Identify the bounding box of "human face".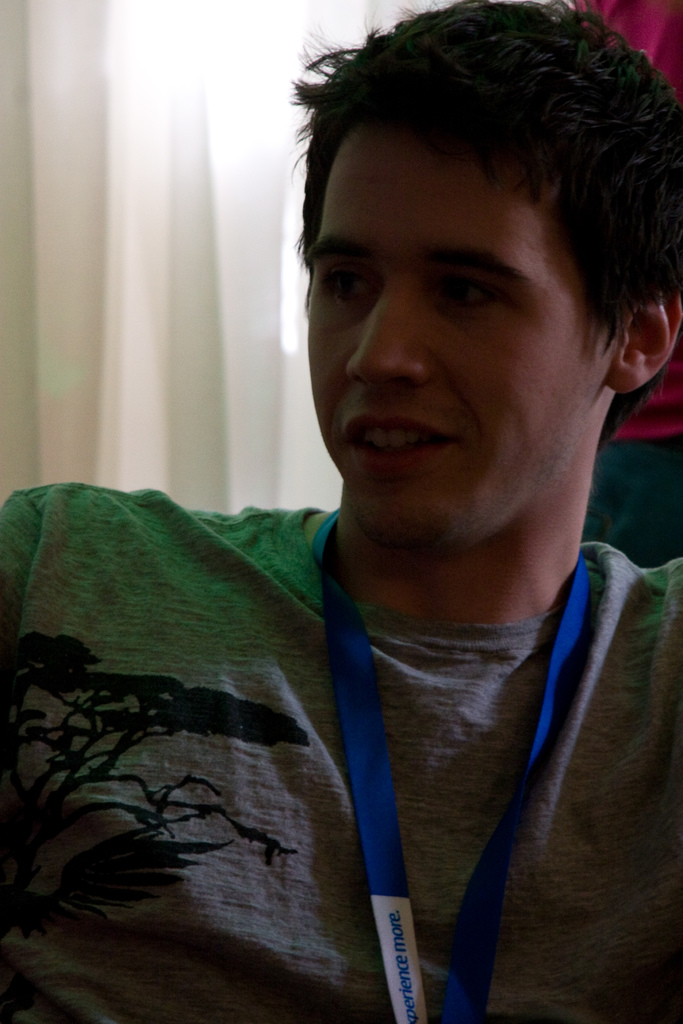
[286, 138, 629, 545].
